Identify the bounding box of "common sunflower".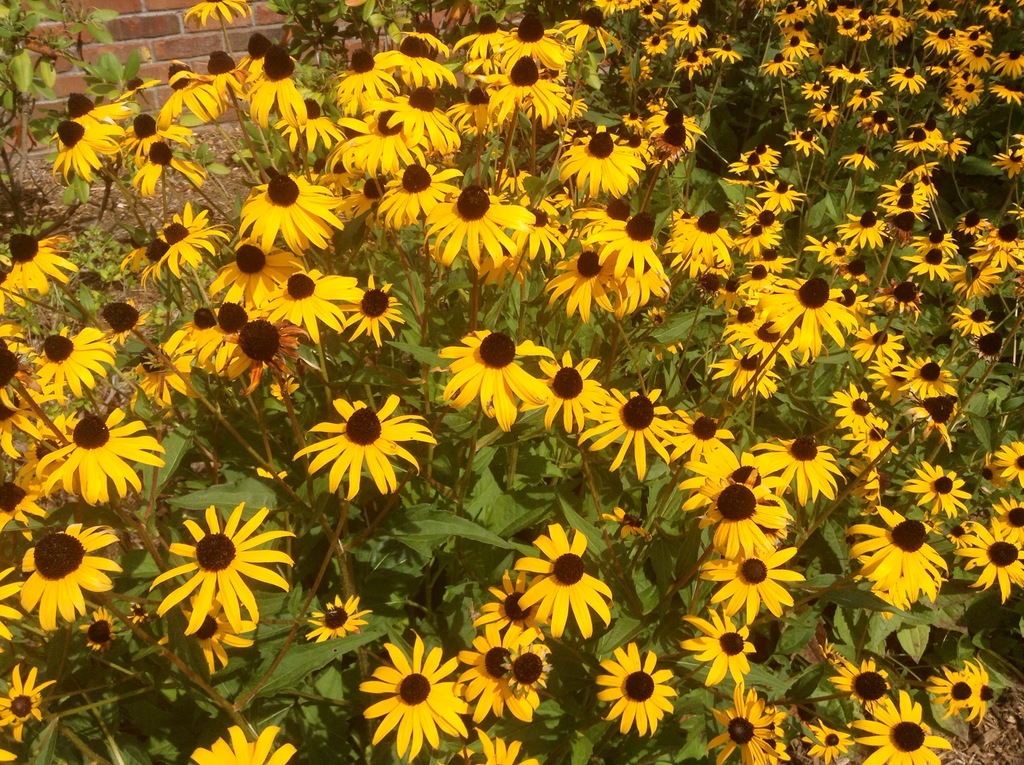
region(467, 52, 562, 117).
